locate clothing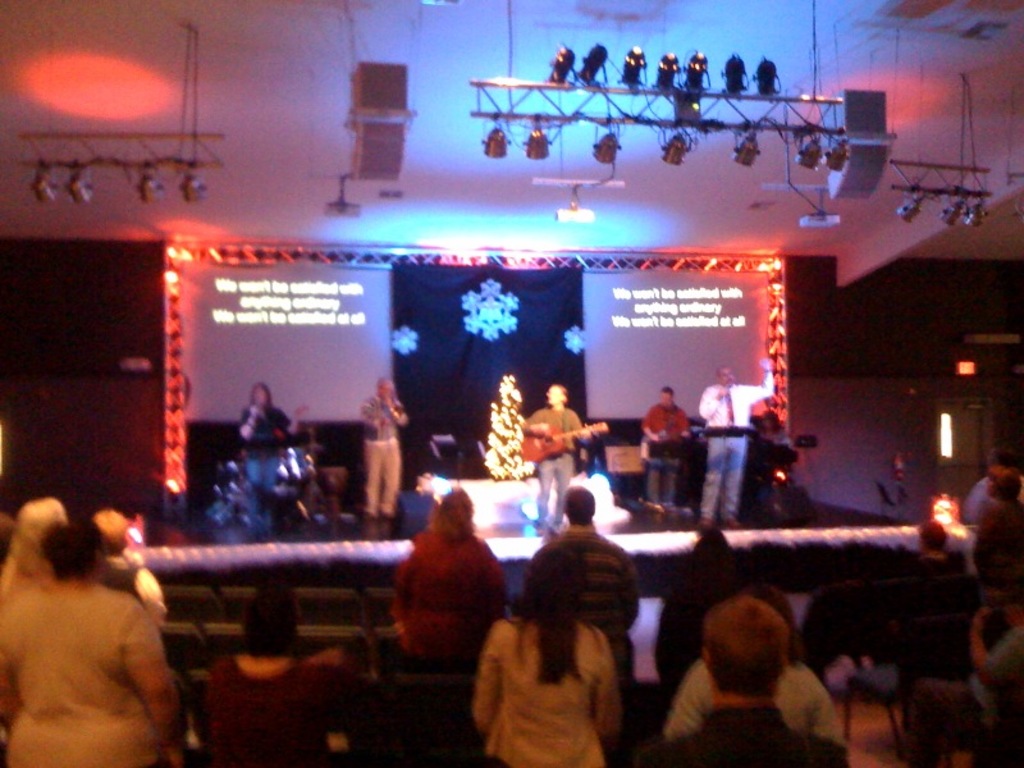
695 381 774 516
